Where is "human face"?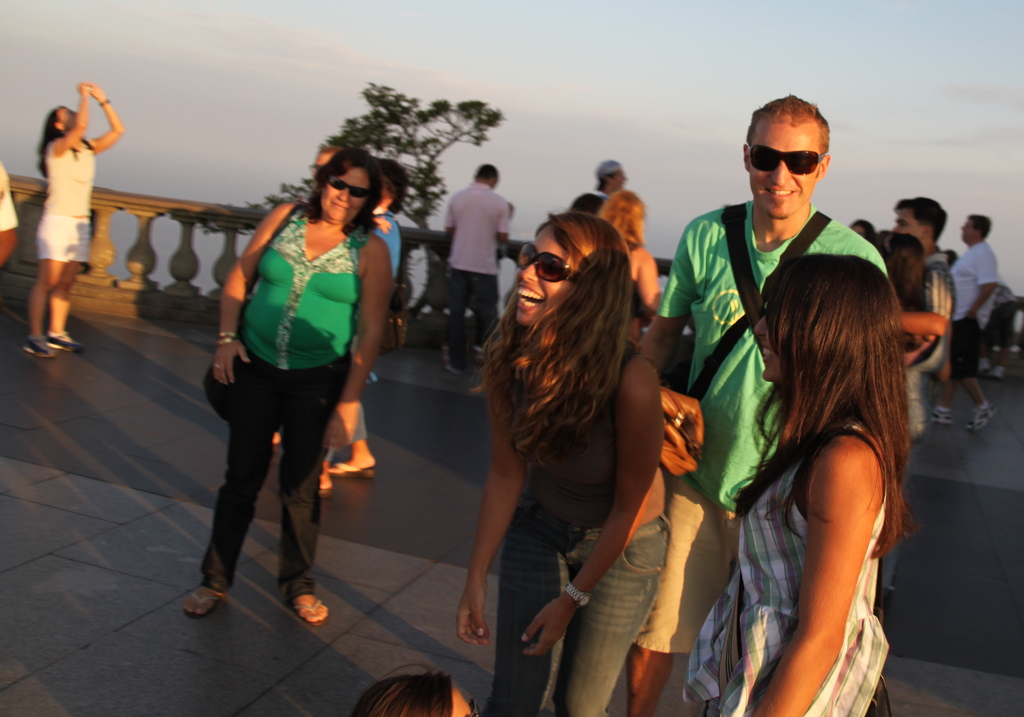
{"left": 323, "top": 165, "right": 365, "bottom": 223}.
